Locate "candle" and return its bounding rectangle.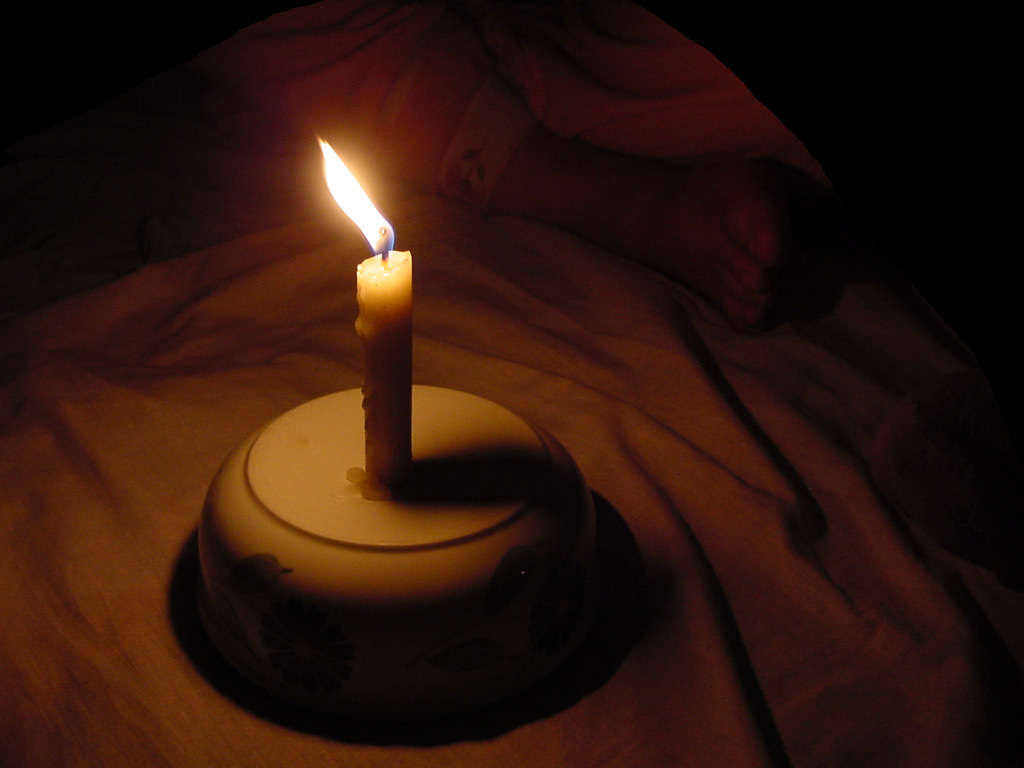
313,125,413,505.
